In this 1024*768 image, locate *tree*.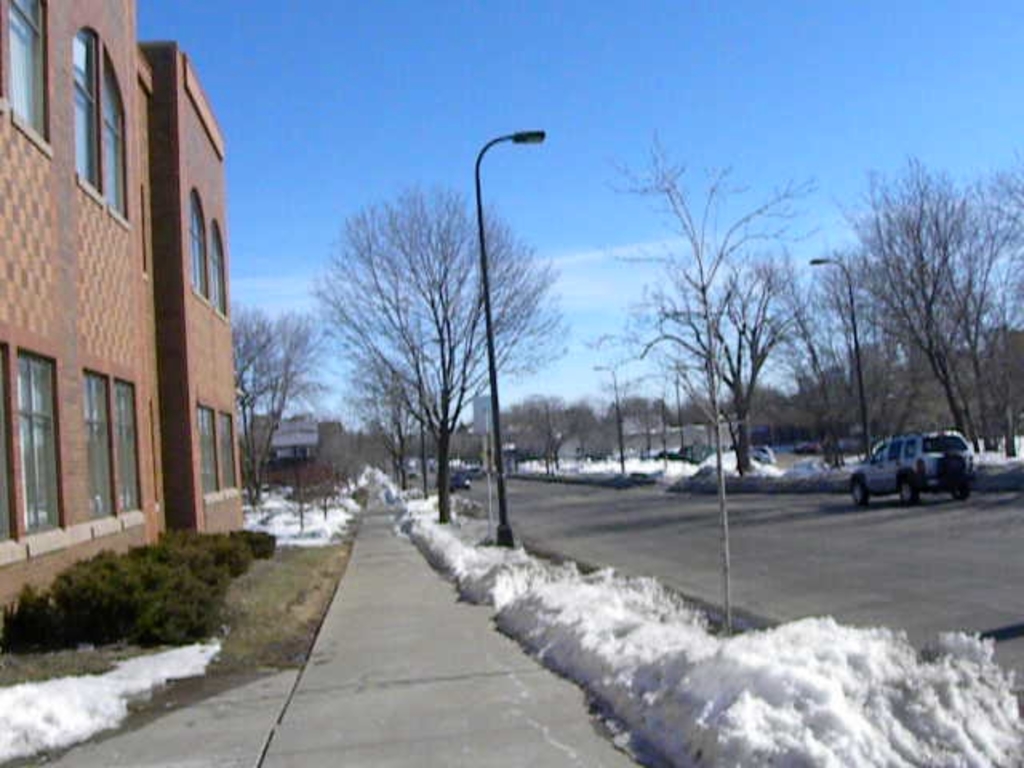
Bounding box: l=302, t=174, r=566, b=515.
